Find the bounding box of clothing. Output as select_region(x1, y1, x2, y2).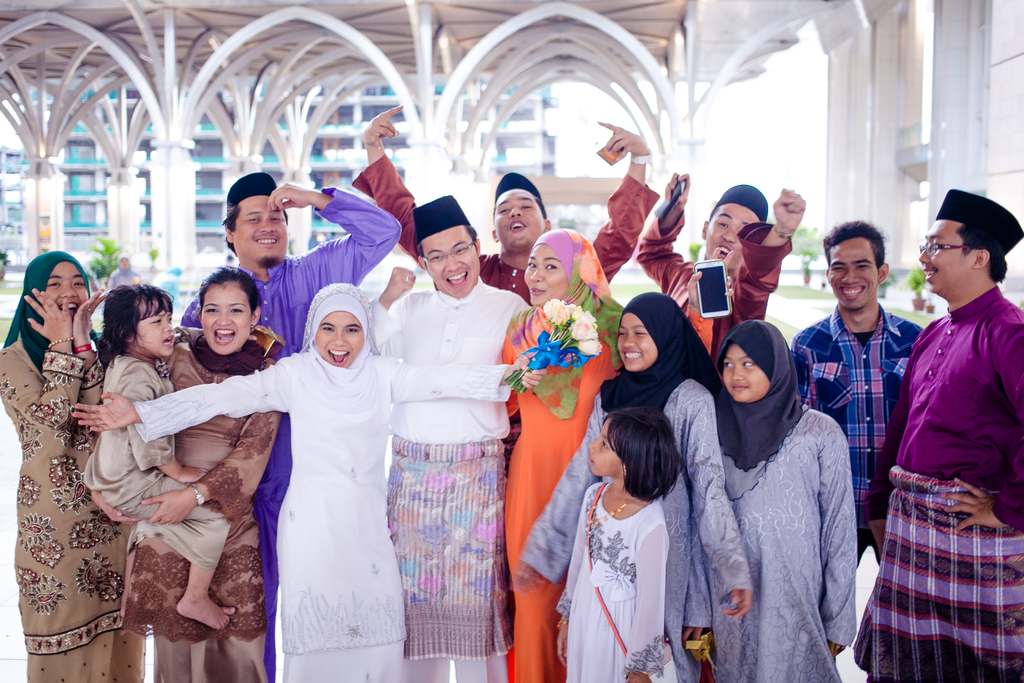
select_region(677, 321, 853, 675).
